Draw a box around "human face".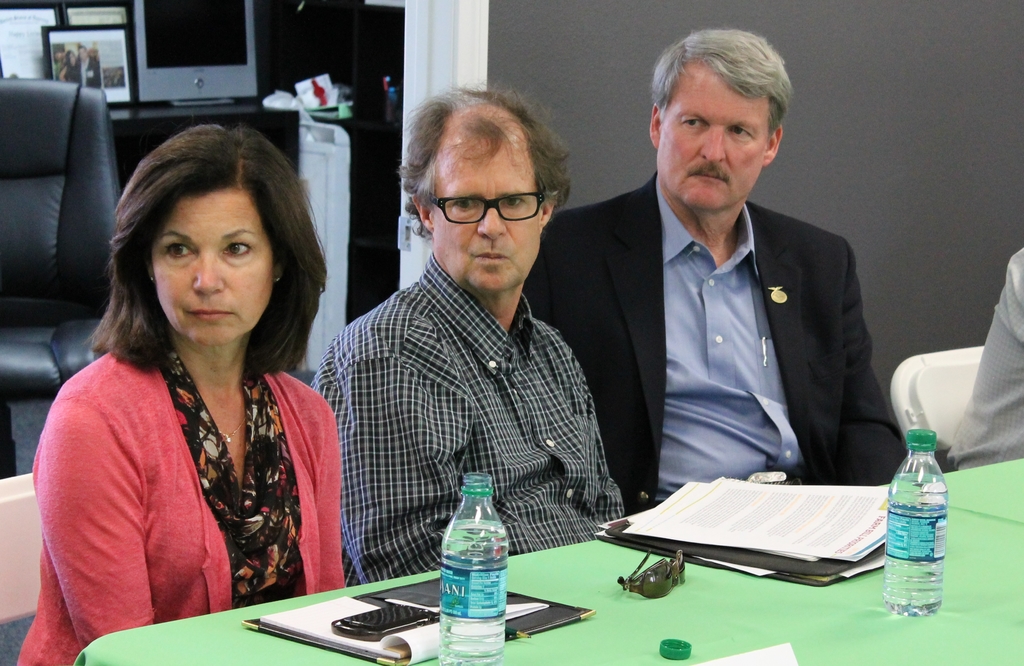
box(662, 76, 765, 212).
